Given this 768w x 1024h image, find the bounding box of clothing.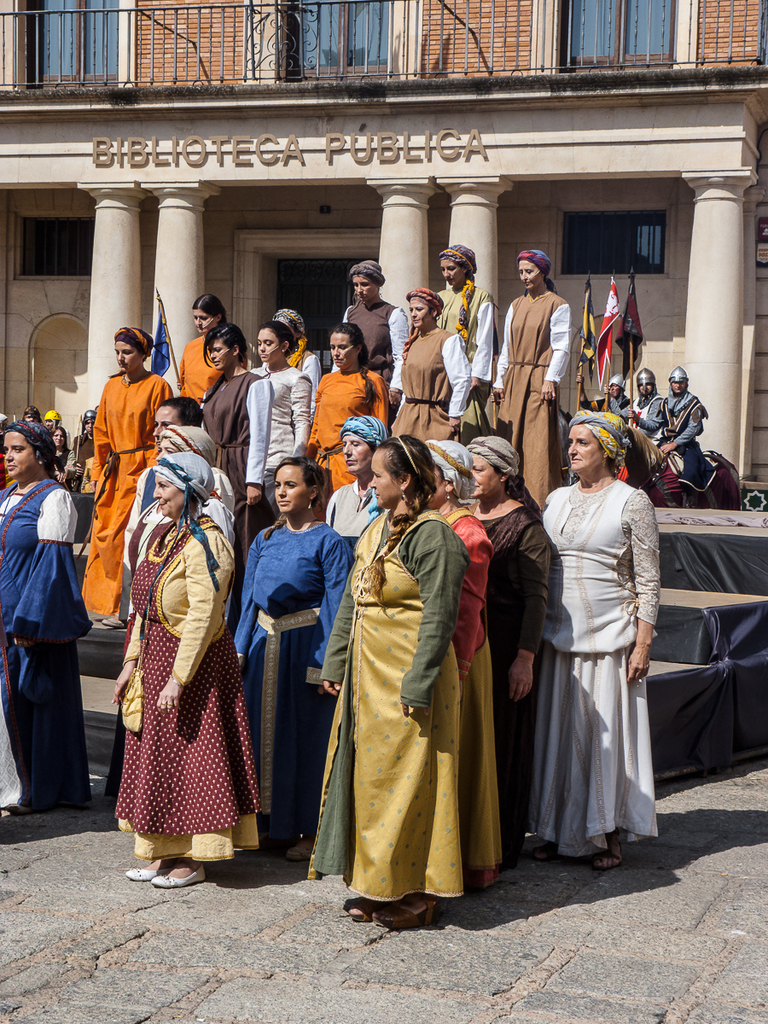
{"x1": 490, "y1": 282, "x2": 574, "y2": 463}.
